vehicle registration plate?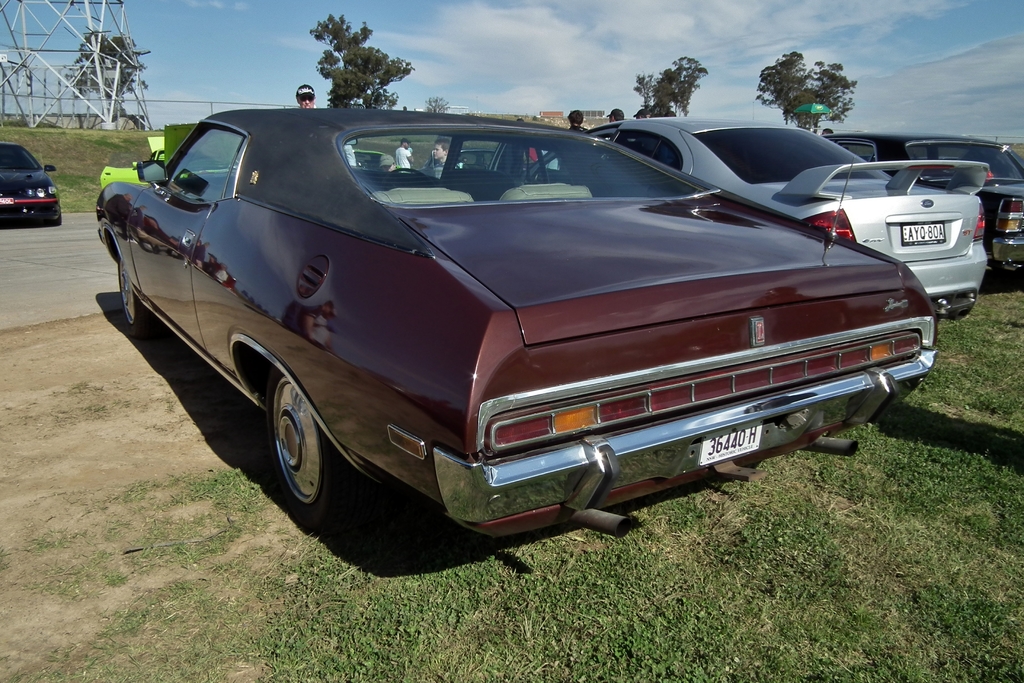
locate(700, 422, 760, 472)
